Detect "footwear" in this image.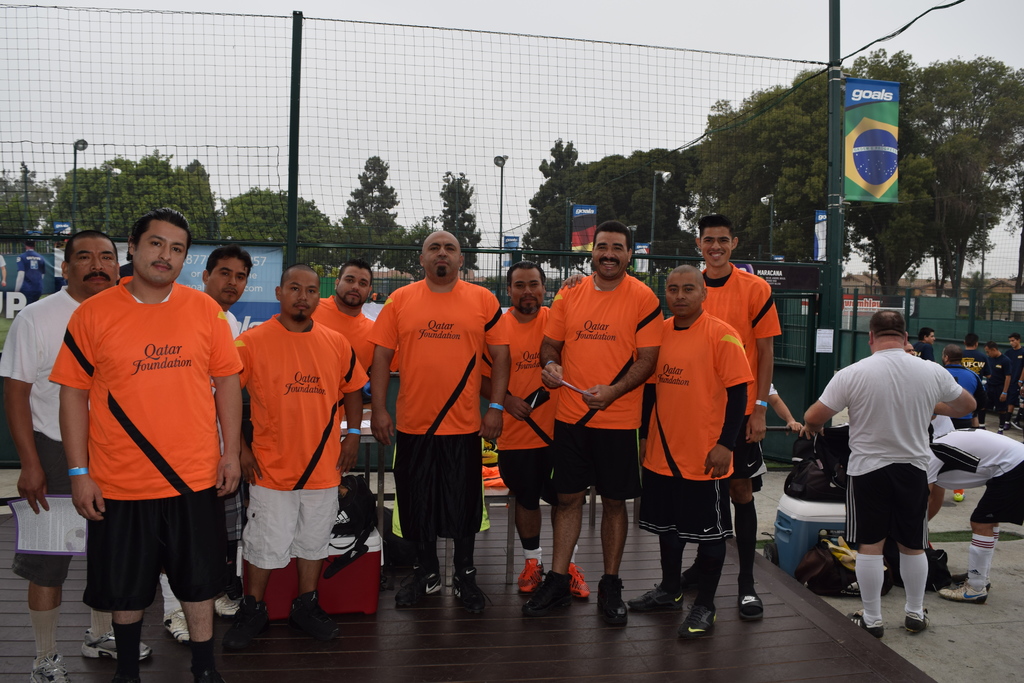
Detection: [965,576,997,595].
